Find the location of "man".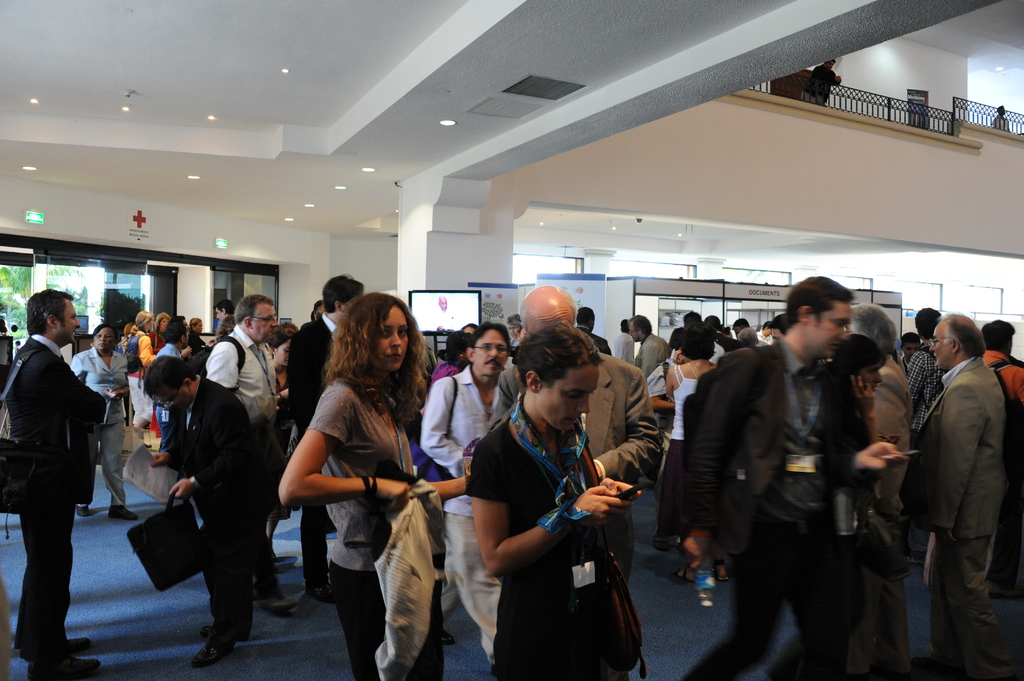
Location: BBox(217, 296, 238, 347).
